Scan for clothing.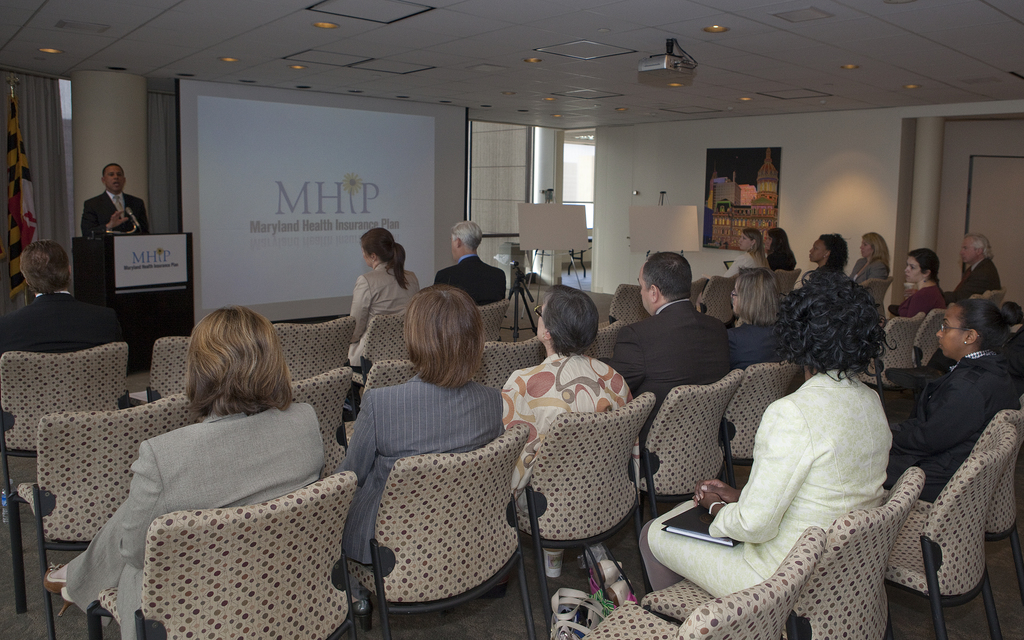
Scan result: l=729, t=314, r=787, b=368.
